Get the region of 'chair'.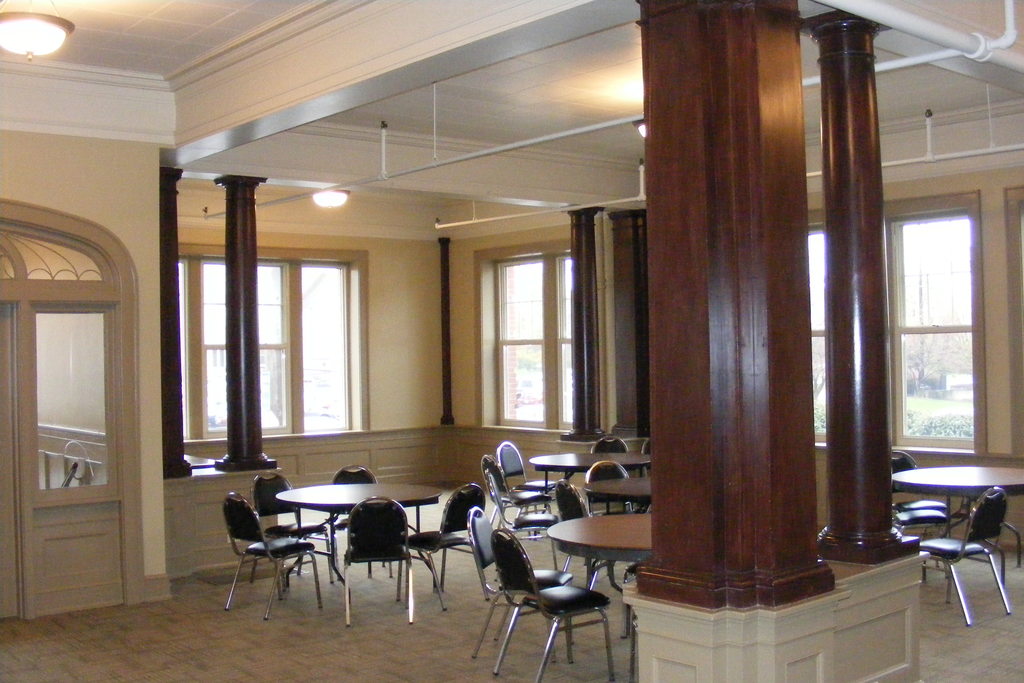
344:493:414:629.
